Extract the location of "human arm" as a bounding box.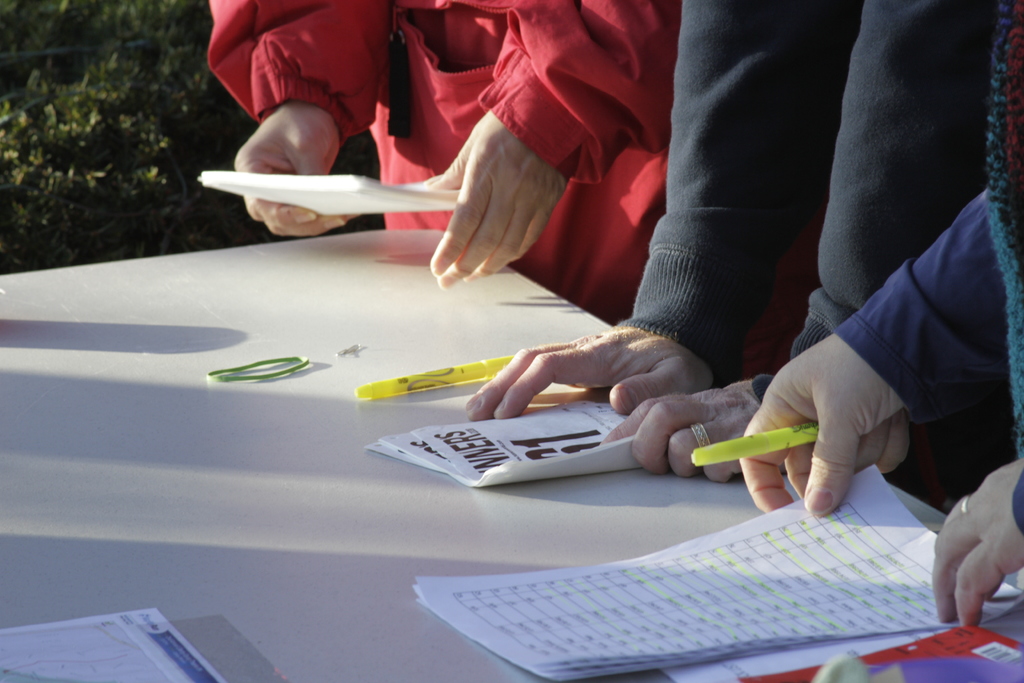
{"left": 463, "top": 0, "right": 842, "bottom": 431}.
